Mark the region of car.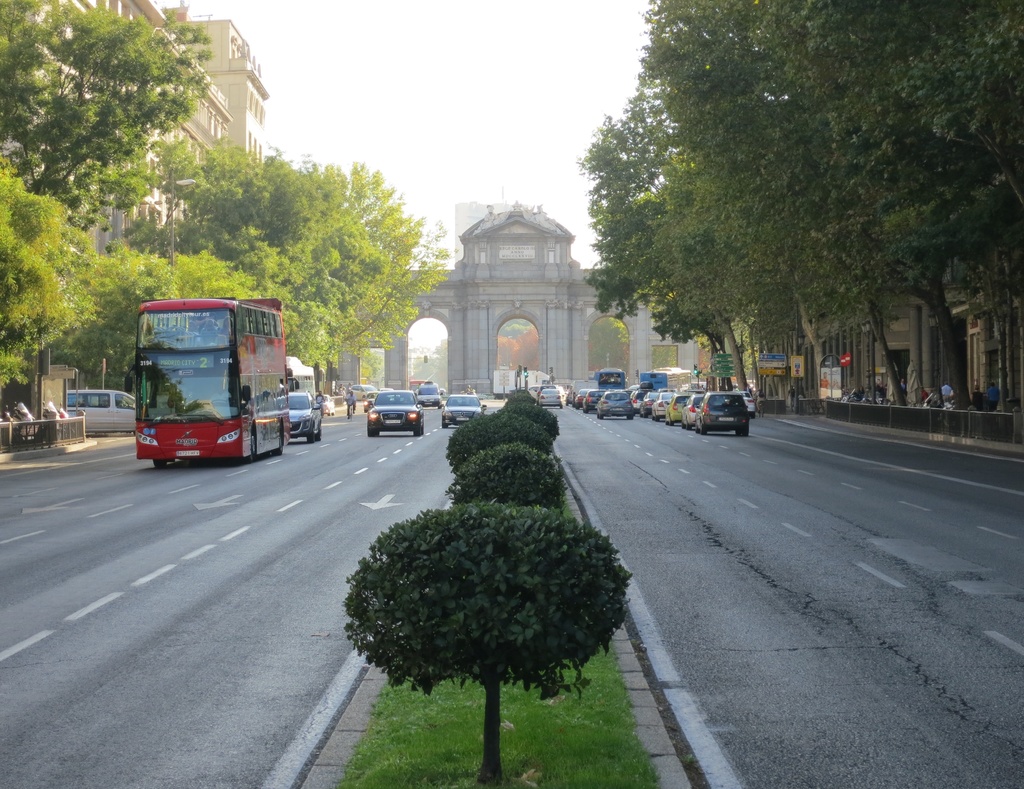
Region: Rect(315, 393, 335, 415).
